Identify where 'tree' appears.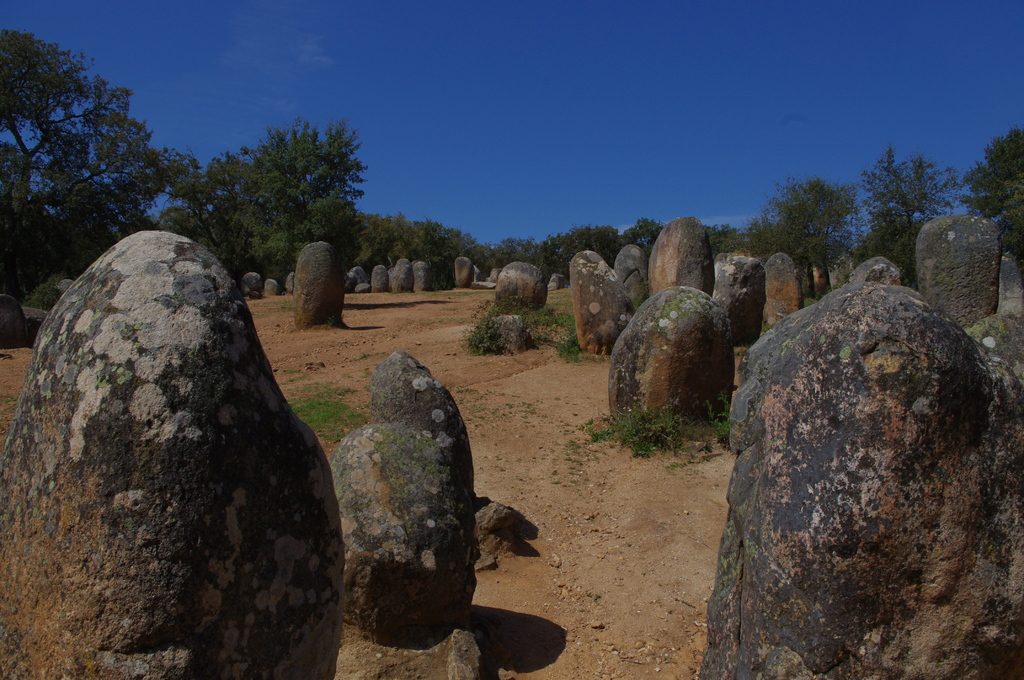
Appears at box=[207, 109, 374, 266].
